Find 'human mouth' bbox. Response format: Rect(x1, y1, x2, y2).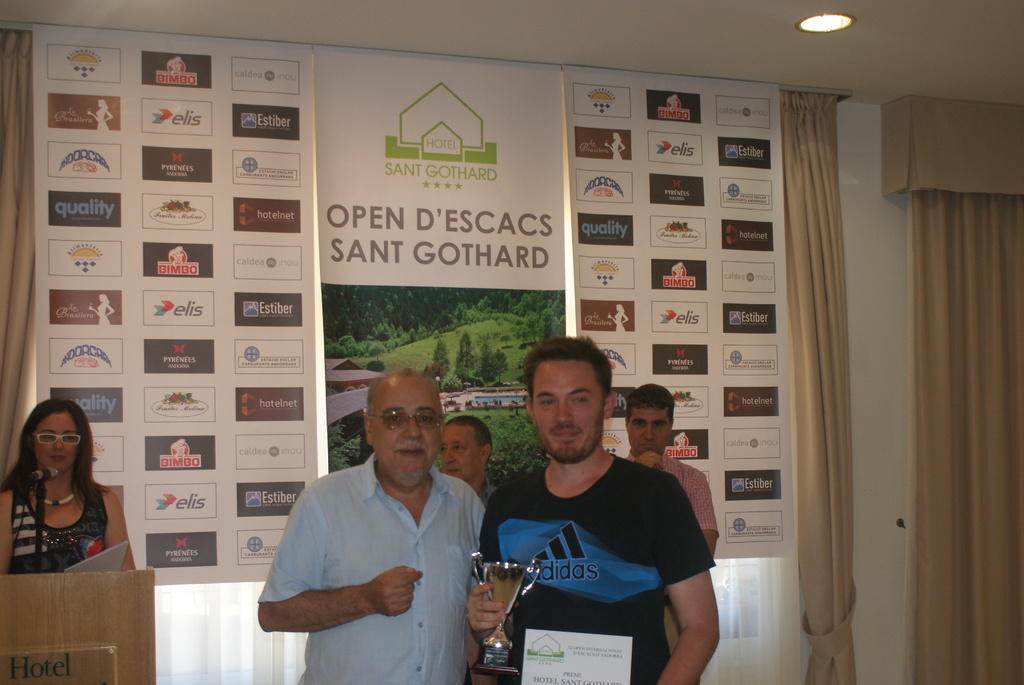
Rect(642, 443, 657, 450).
